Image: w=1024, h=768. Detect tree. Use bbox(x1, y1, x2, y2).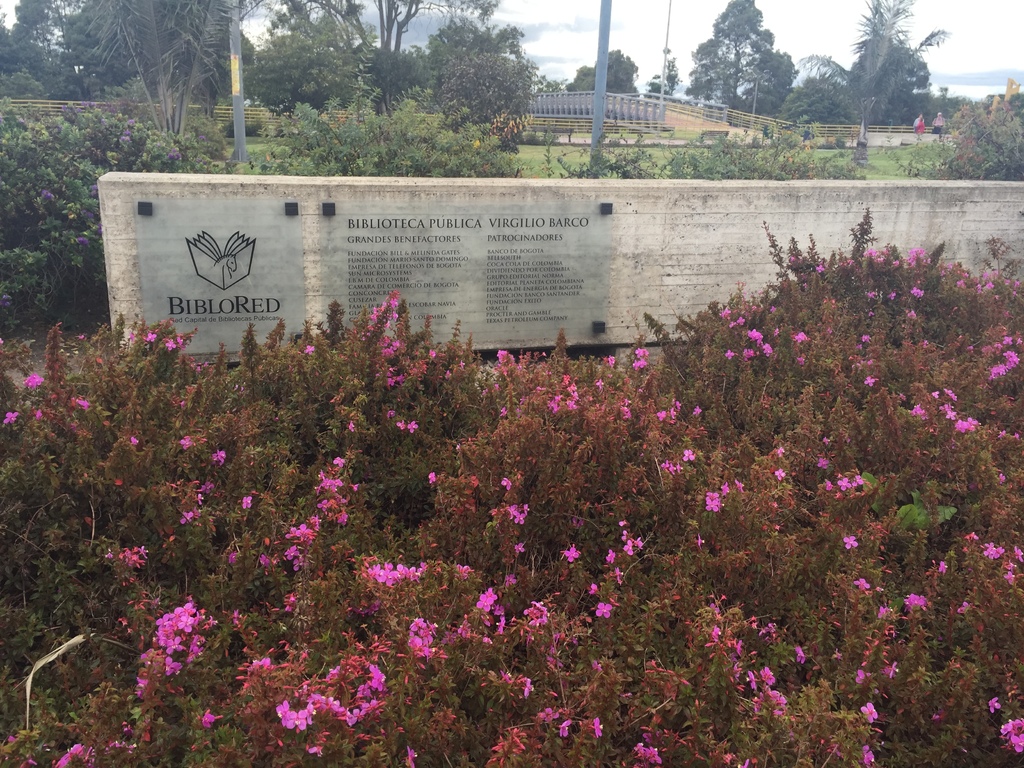
bbox(563, 46, 645, 106).
